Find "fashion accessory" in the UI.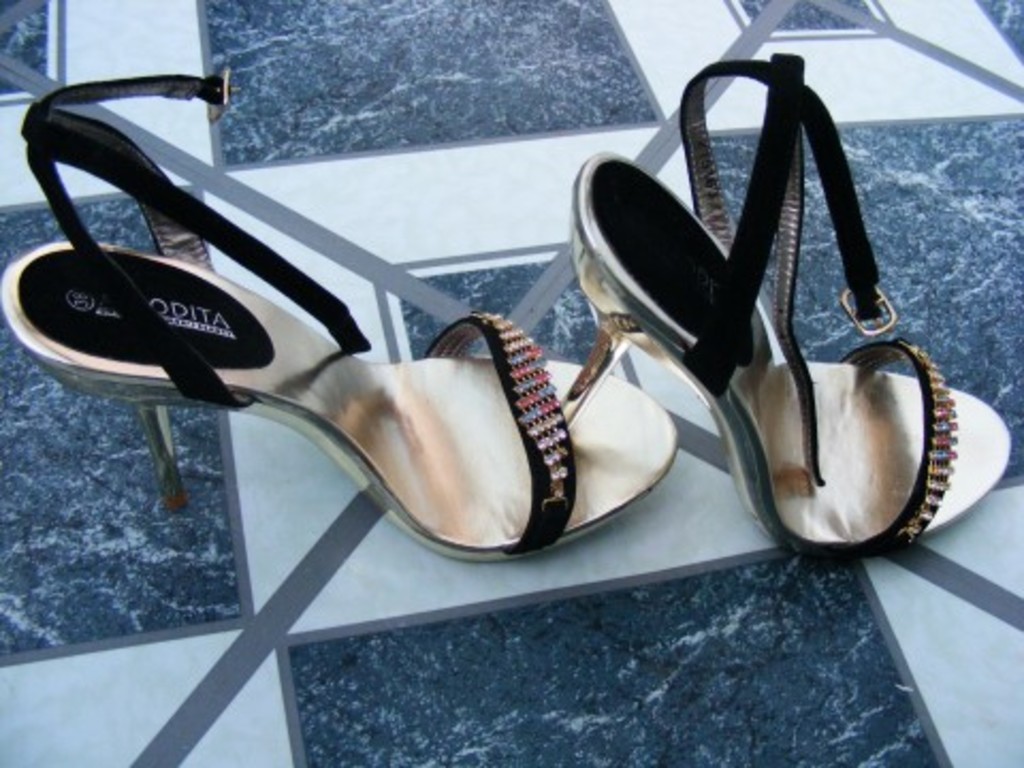
UI element at bbox(0, 68, 687, 570).
